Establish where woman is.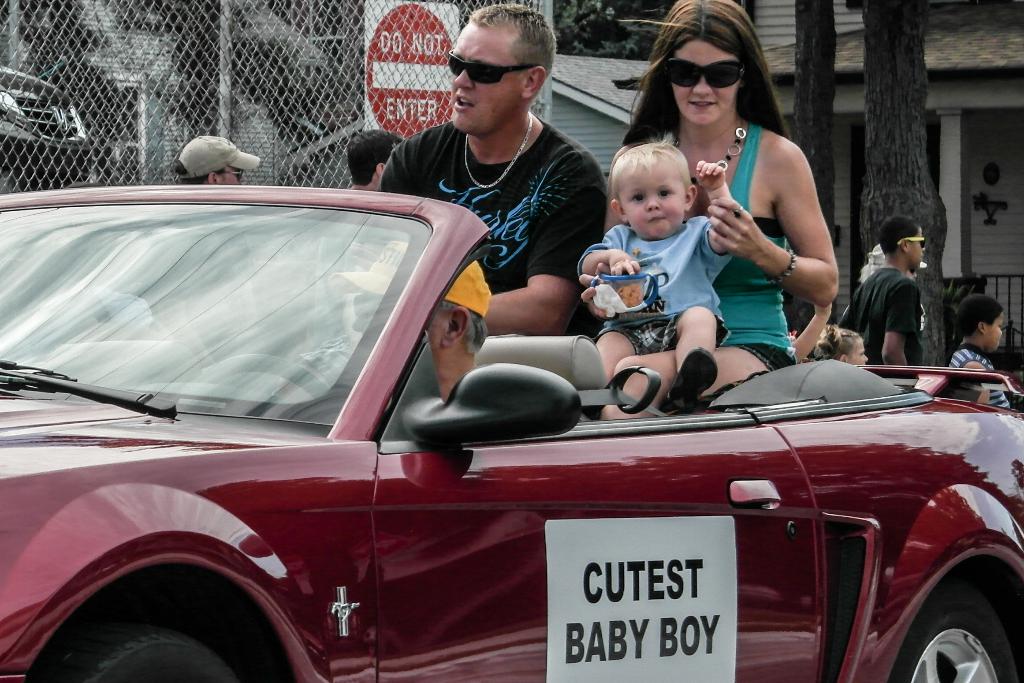
Established at [609, 49, 833, 424].
